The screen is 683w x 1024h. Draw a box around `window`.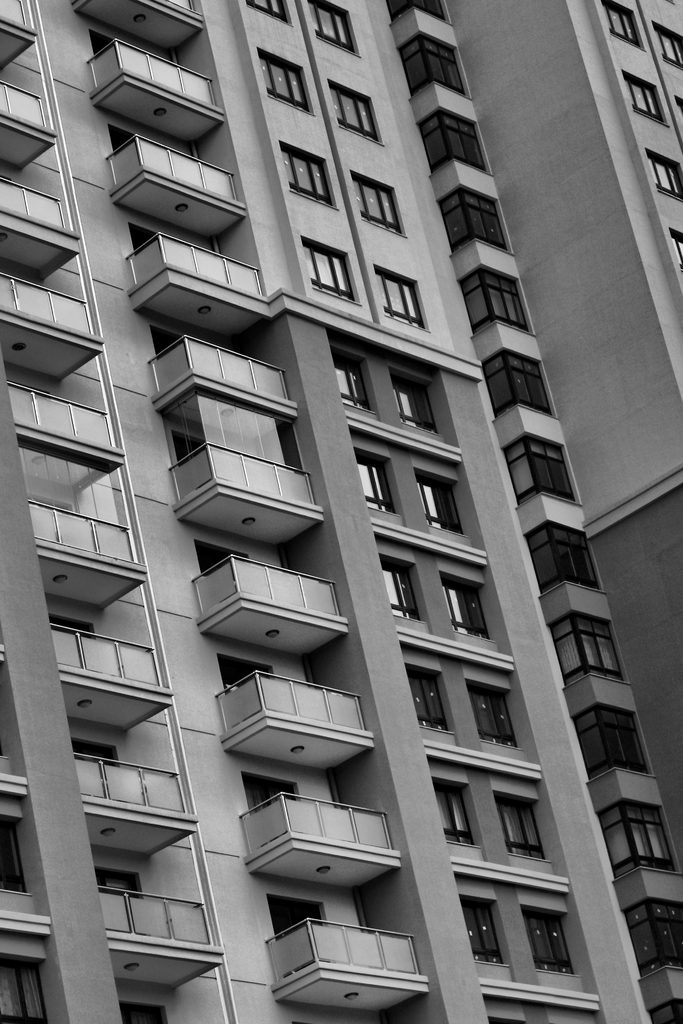
region(455, 893, 500, 965).
